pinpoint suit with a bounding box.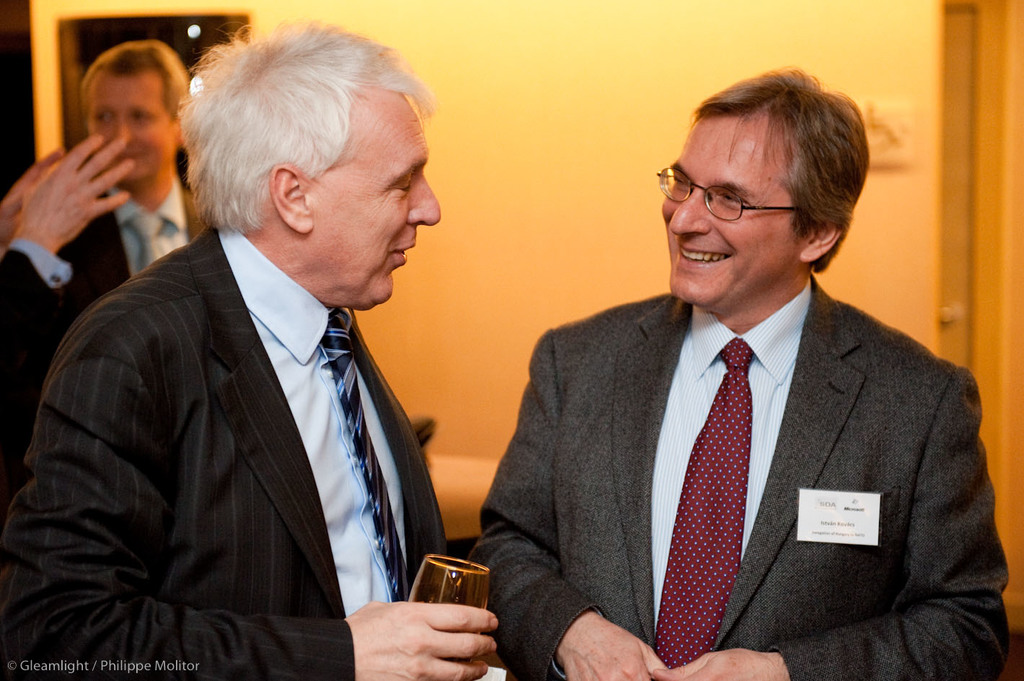
(465,273,1009,680).
